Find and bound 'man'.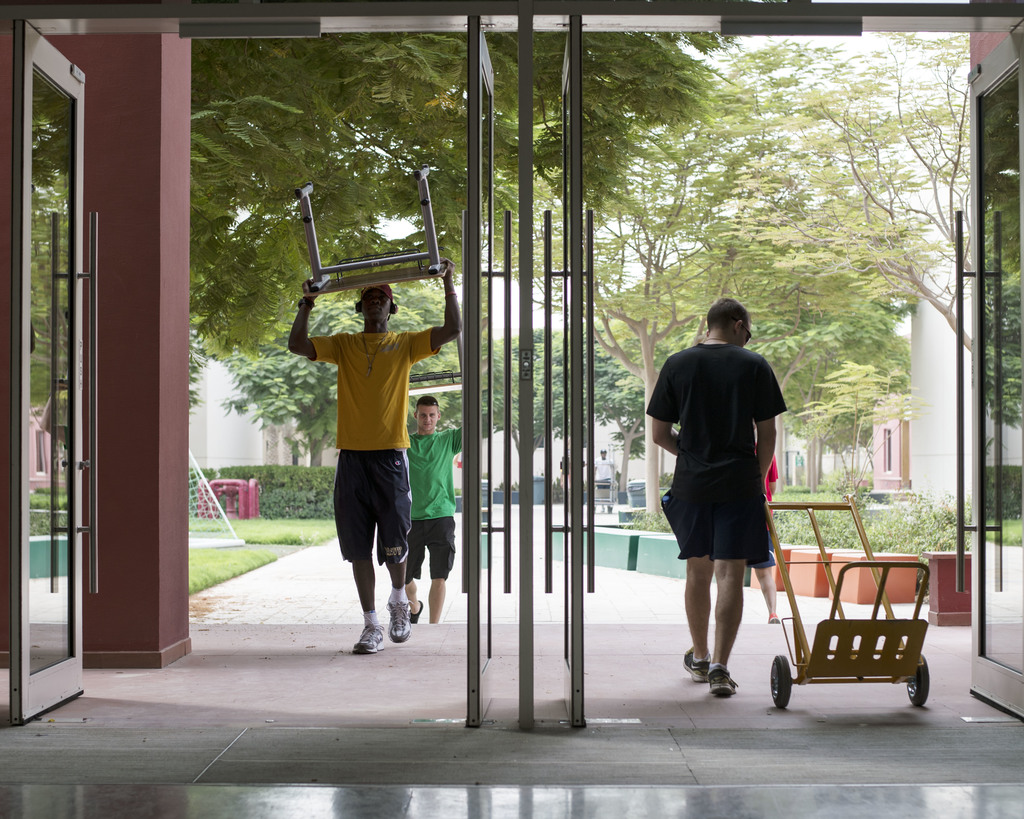
Bound: Rect(595, 449, 612, 510).
